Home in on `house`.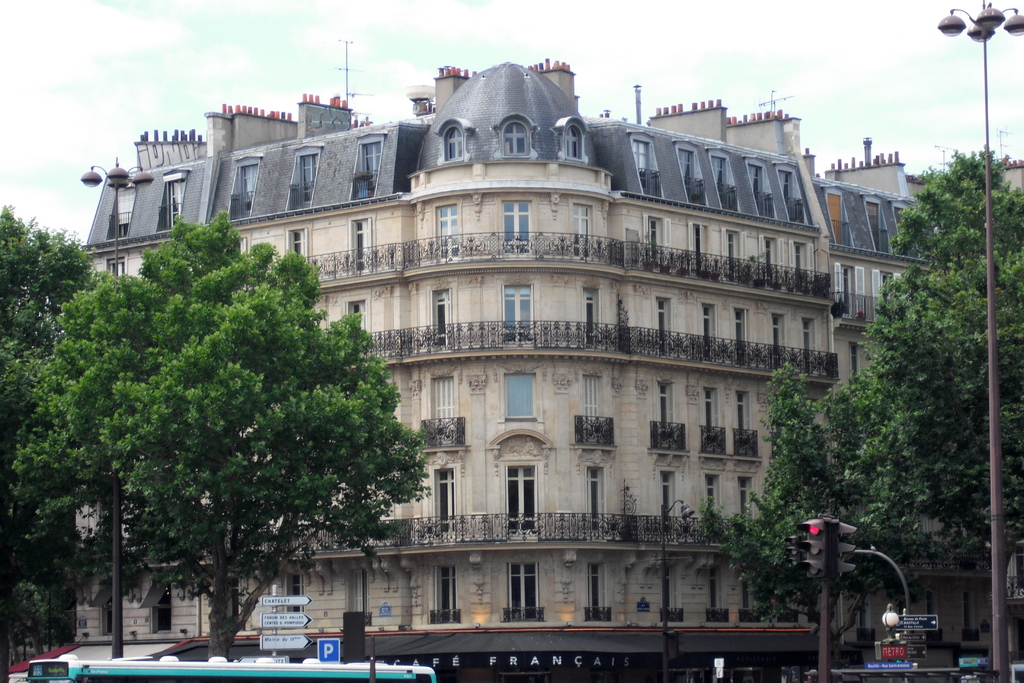
Homed in at x1=0, y1=54, x2=1023, y2=682.
